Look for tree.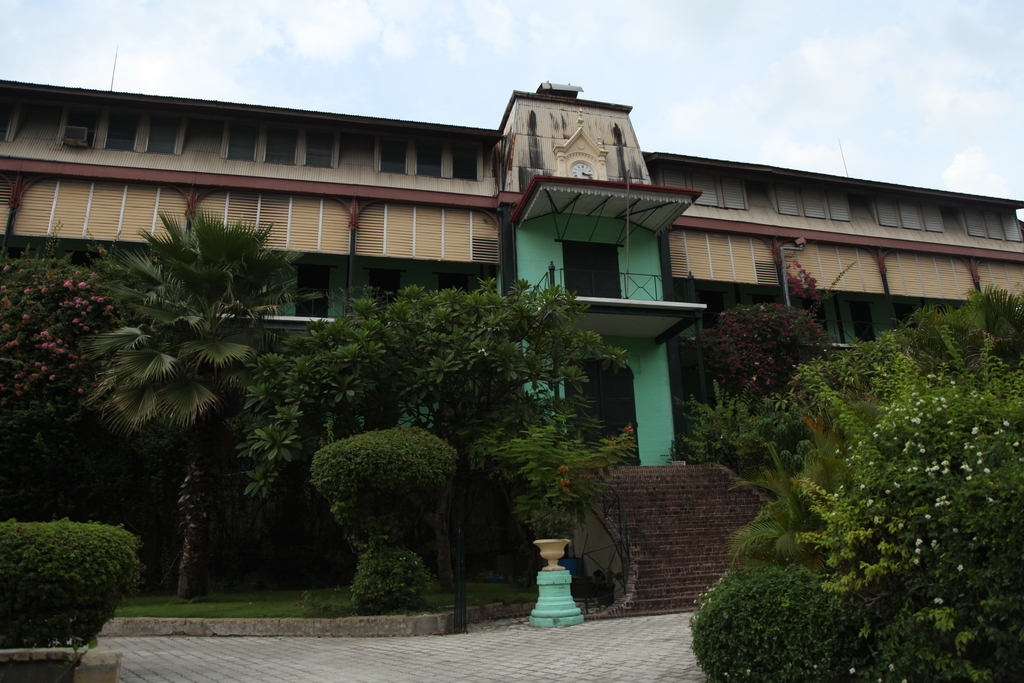
Found: x1=793 y1=284 x2=1023 y2=682.
